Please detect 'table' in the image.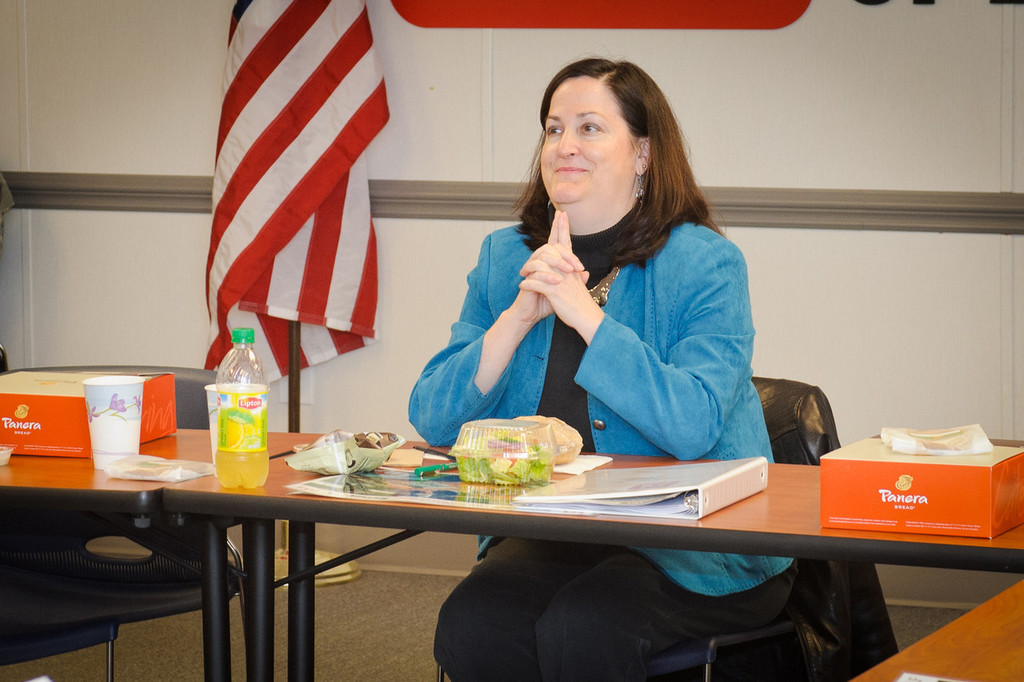
(0,428,317,681).
